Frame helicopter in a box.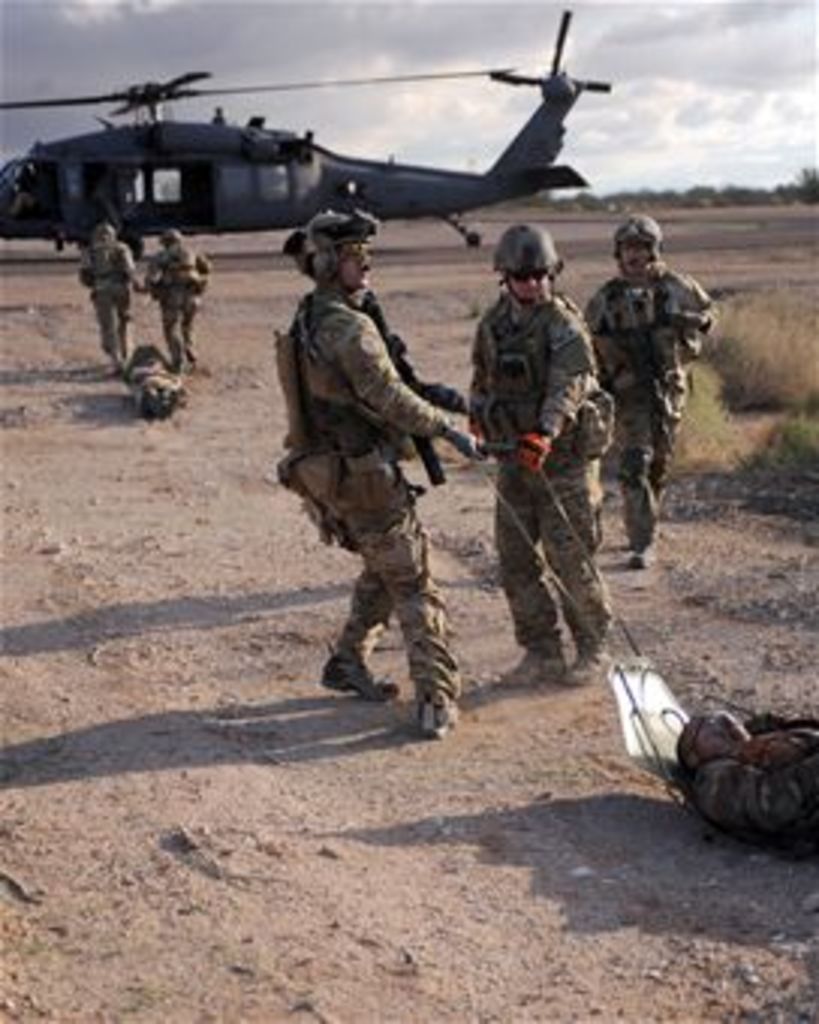
pyautogui.locateOnScreen(0, 27, 671, 271).
